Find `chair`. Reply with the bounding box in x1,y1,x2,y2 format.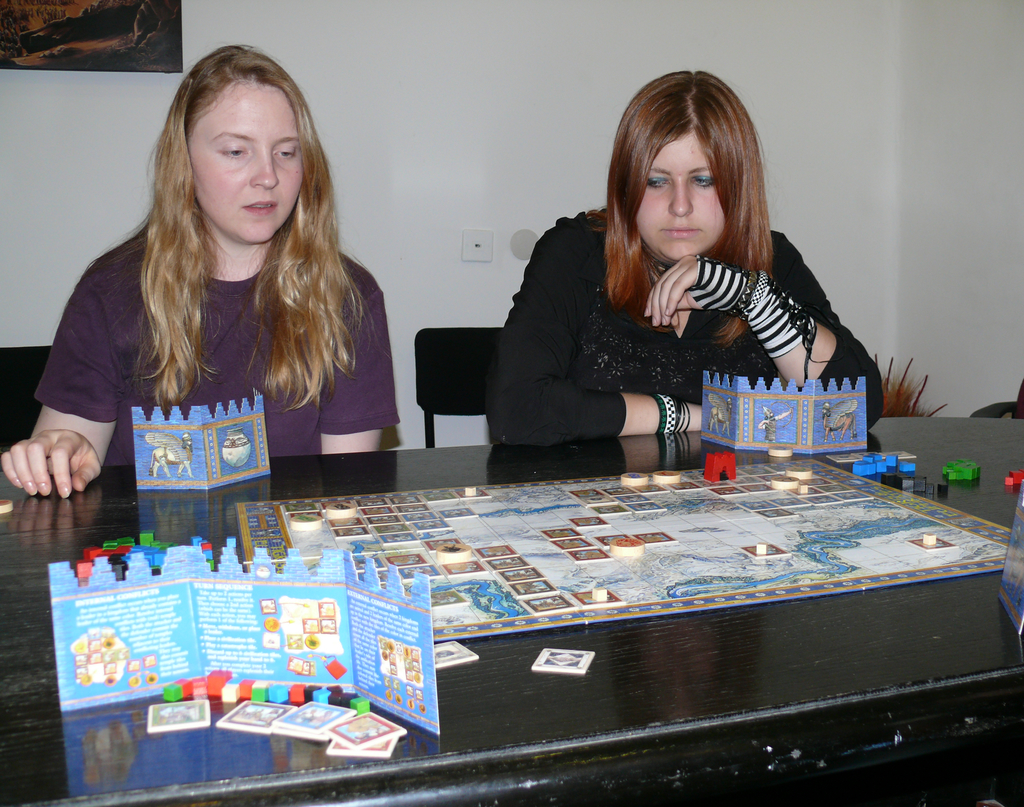
0,346,59,457.
